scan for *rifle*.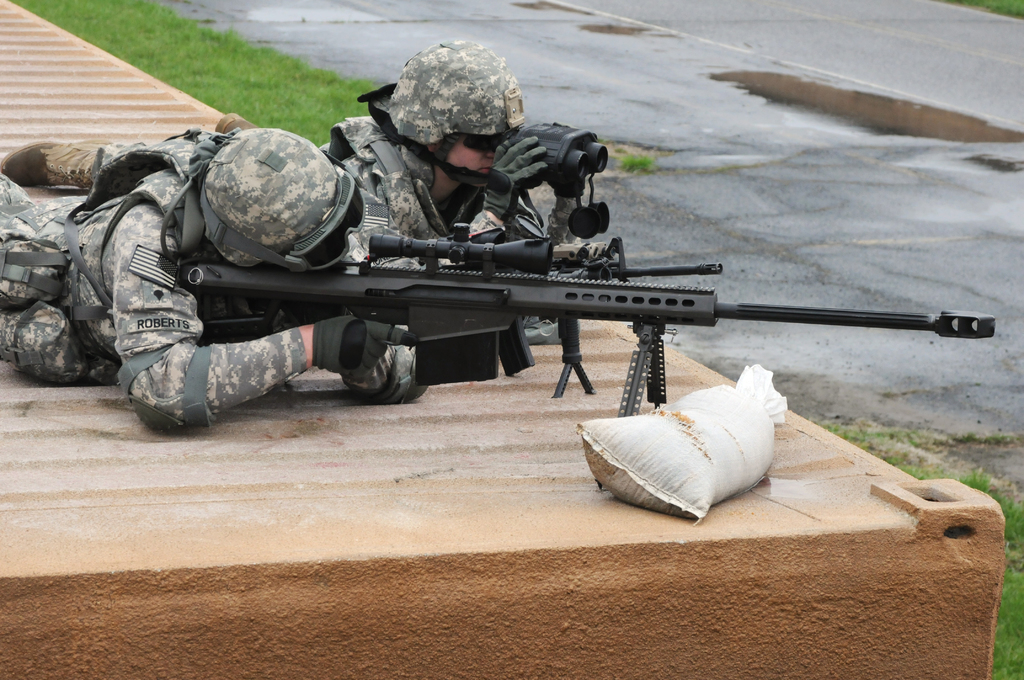
Scan result: {"x1": 115, "y1": 178, "x2": 985, "y2": 433}.
